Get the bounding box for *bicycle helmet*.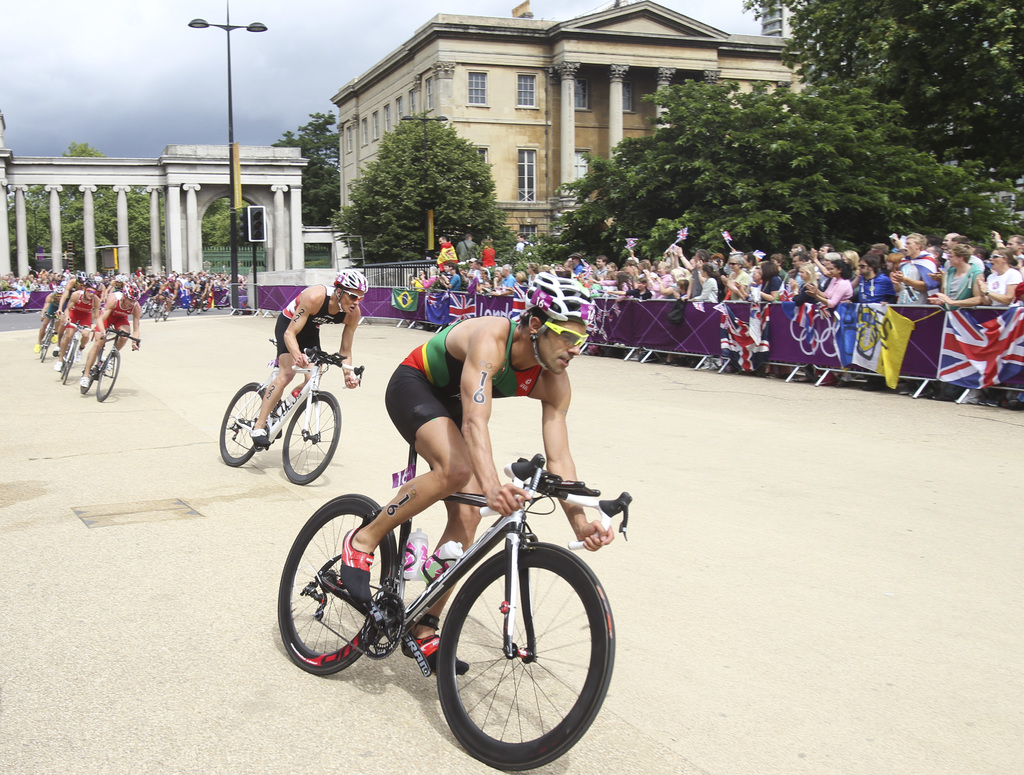
336:268:369:314.
